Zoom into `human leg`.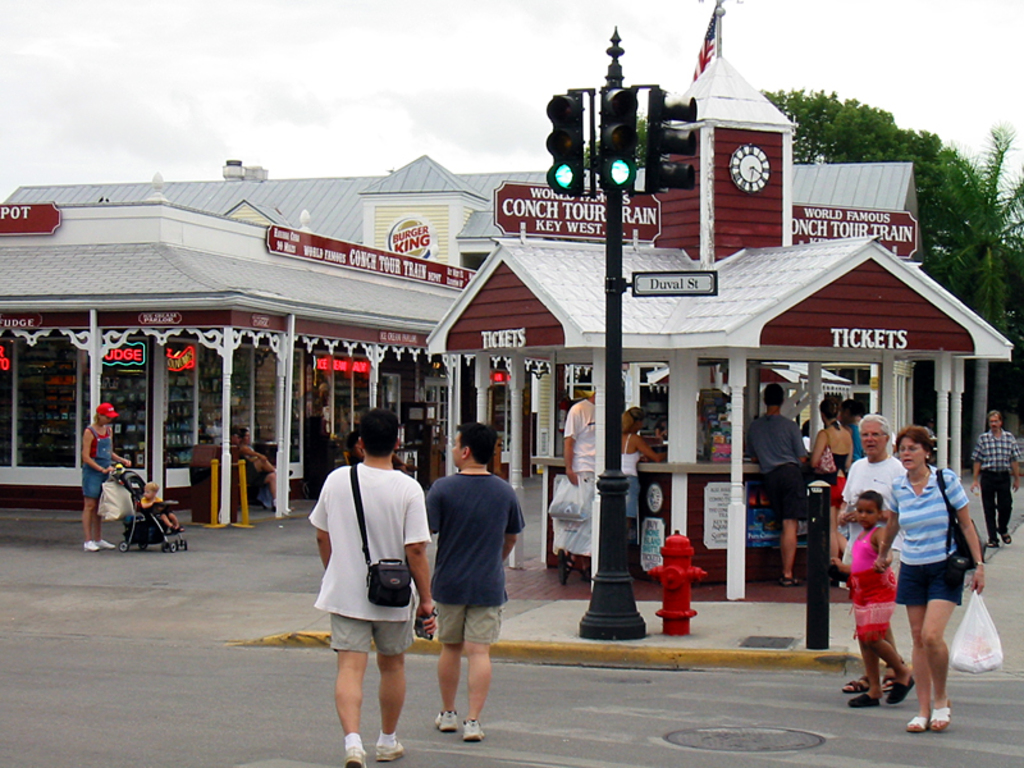
Zoom target: bbox(850, 604, 905, 713).
